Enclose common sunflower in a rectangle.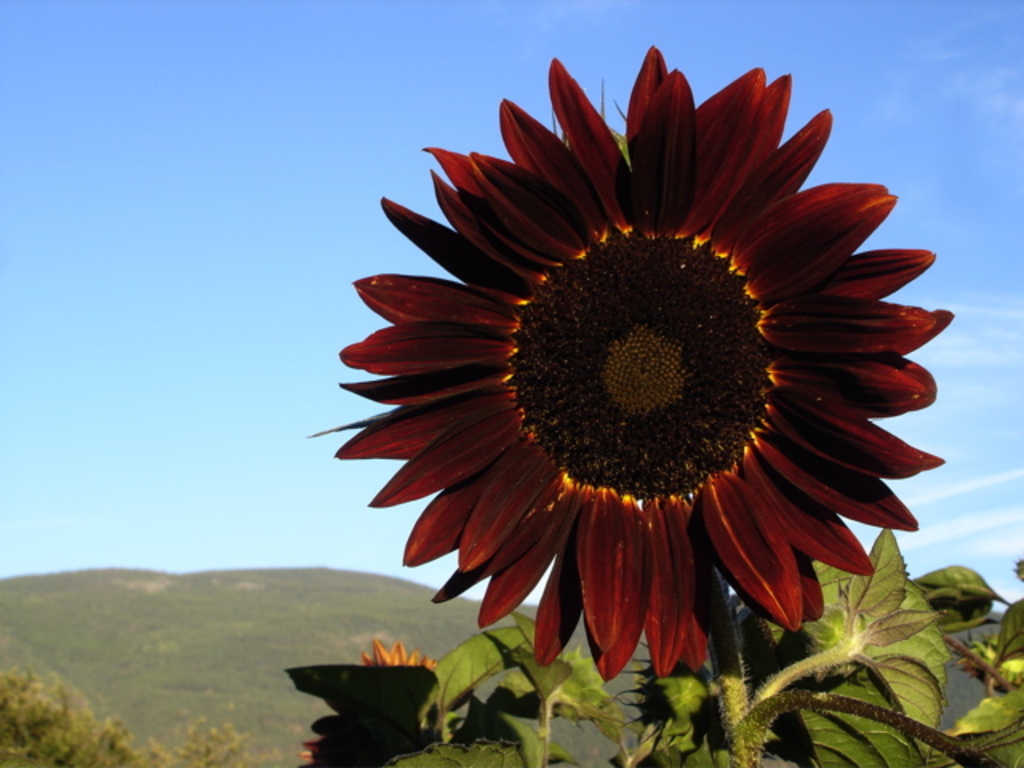
x1=309 y1=45 x2=952 y2=683.
